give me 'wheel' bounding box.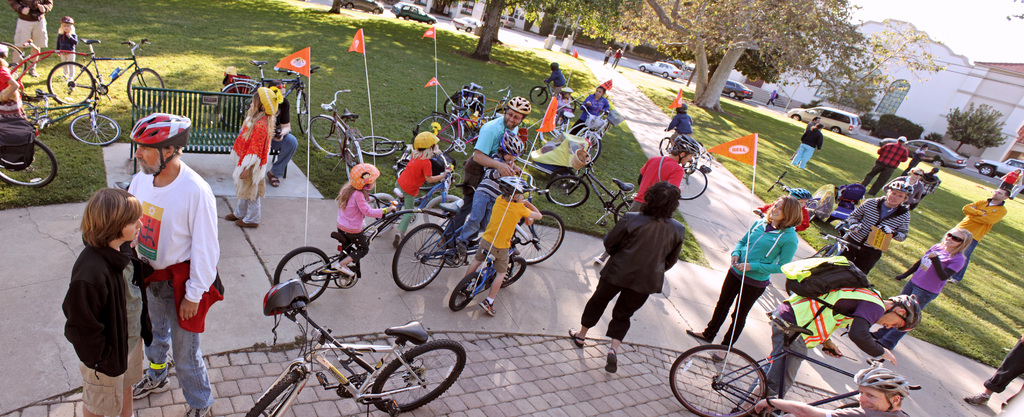
(275, 245, 332, 309).
